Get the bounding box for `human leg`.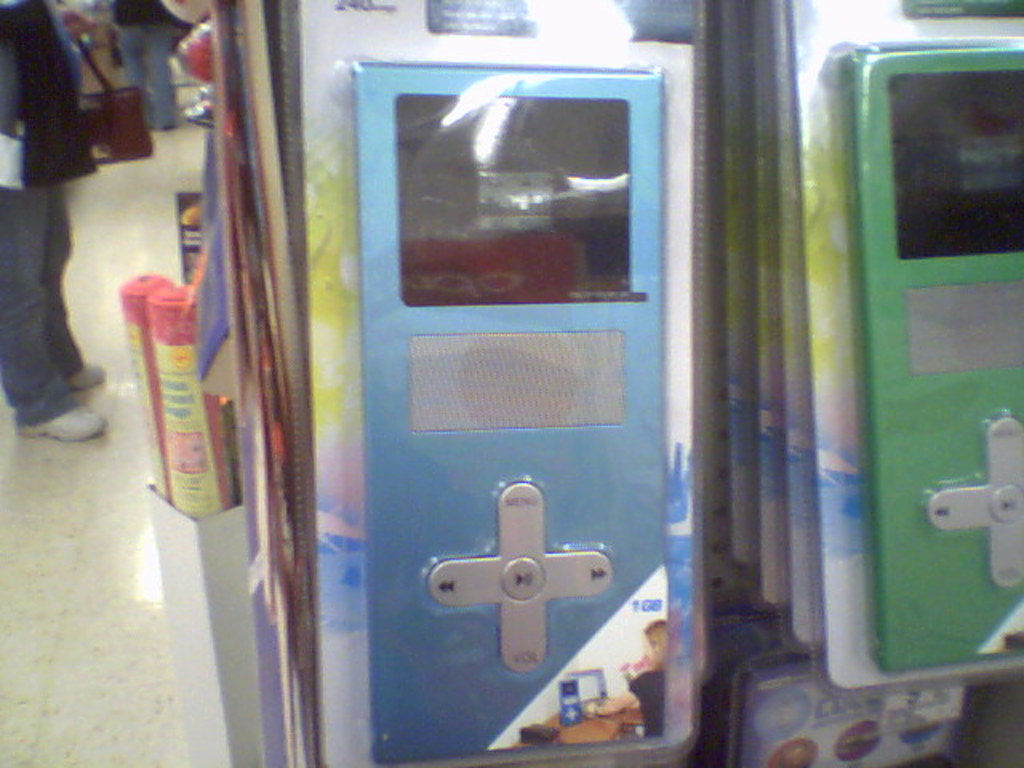
locate(118, 11, 149, 80).
